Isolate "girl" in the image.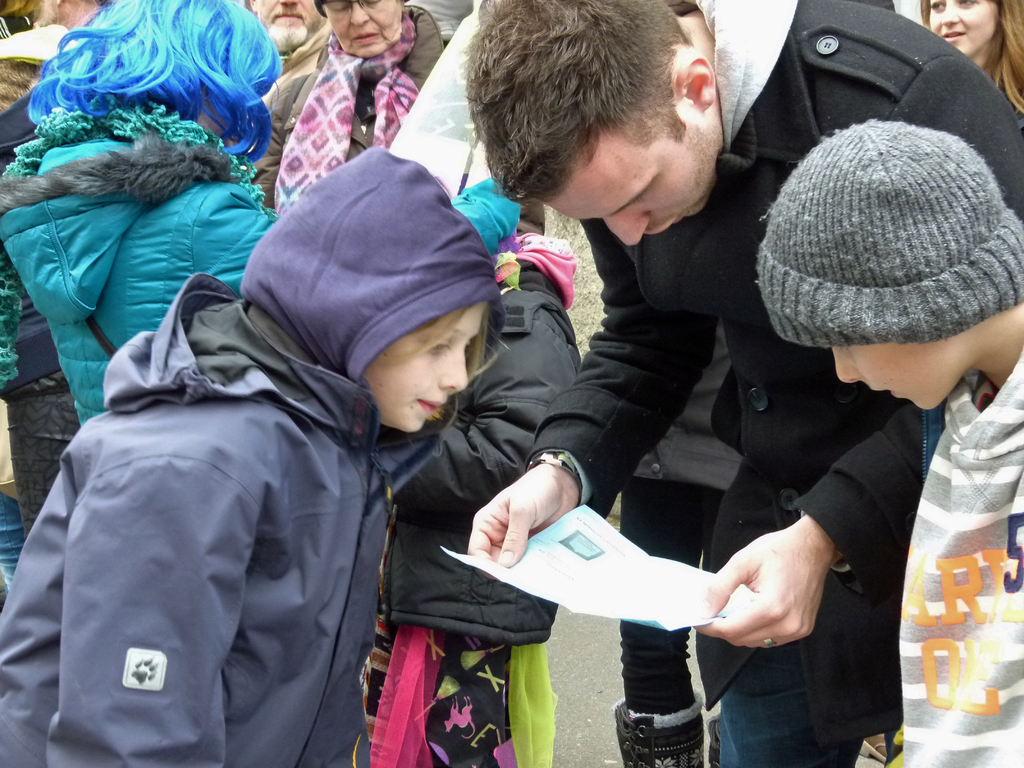
Isolated region: bbox=(0, 148, 506, 767).
